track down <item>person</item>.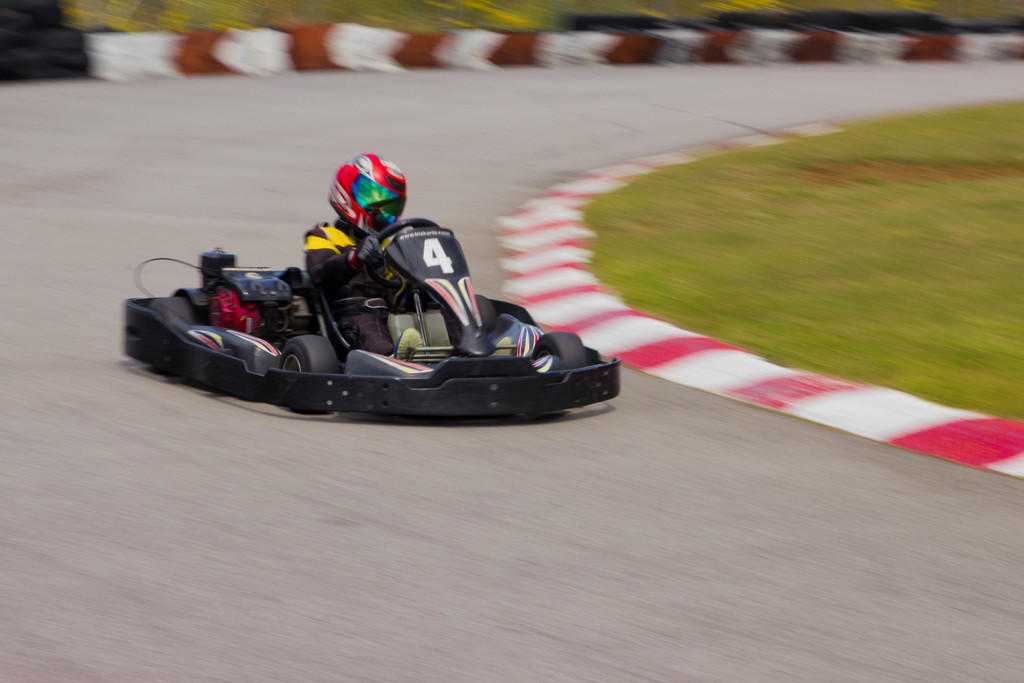
Tracked to (298, 160, 556, 360).
